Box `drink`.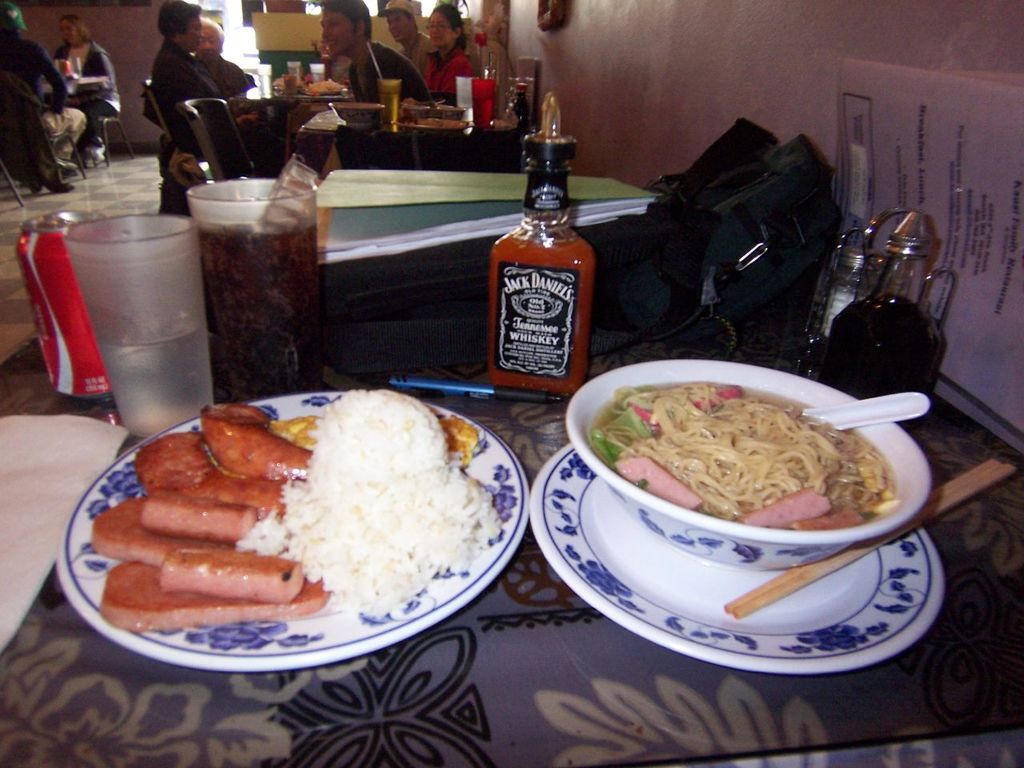
x1=473 y1=96 x2=493 y2=128.
